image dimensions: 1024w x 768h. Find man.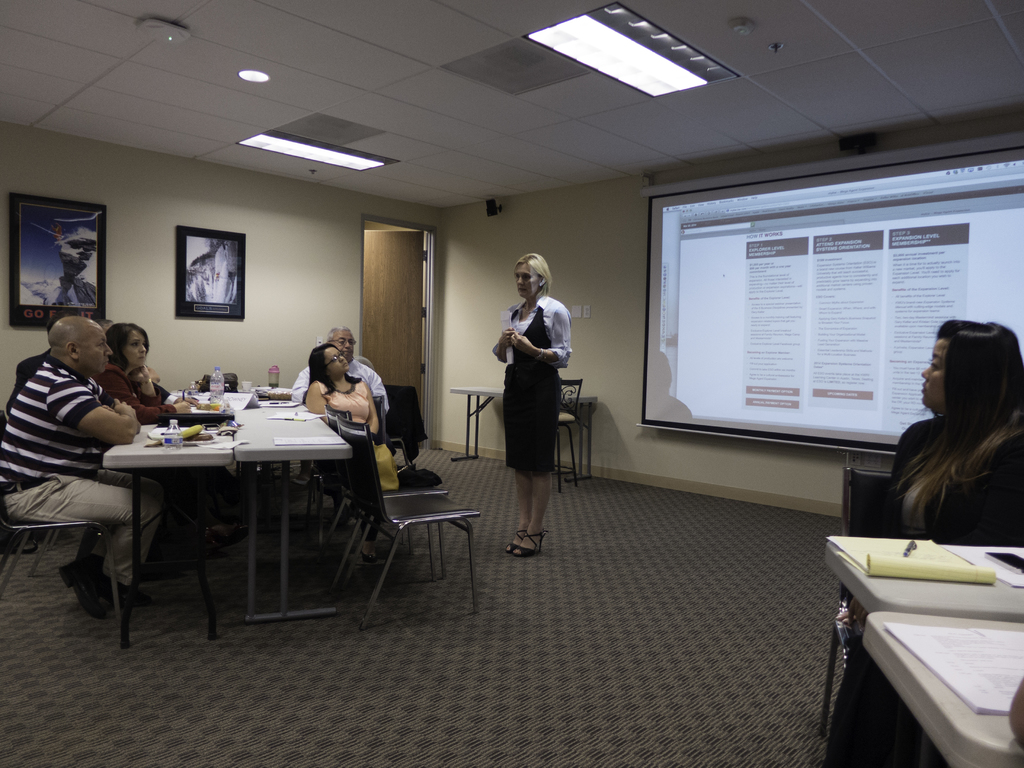
[x1=0, y1=316, x2=170, y2=628].
